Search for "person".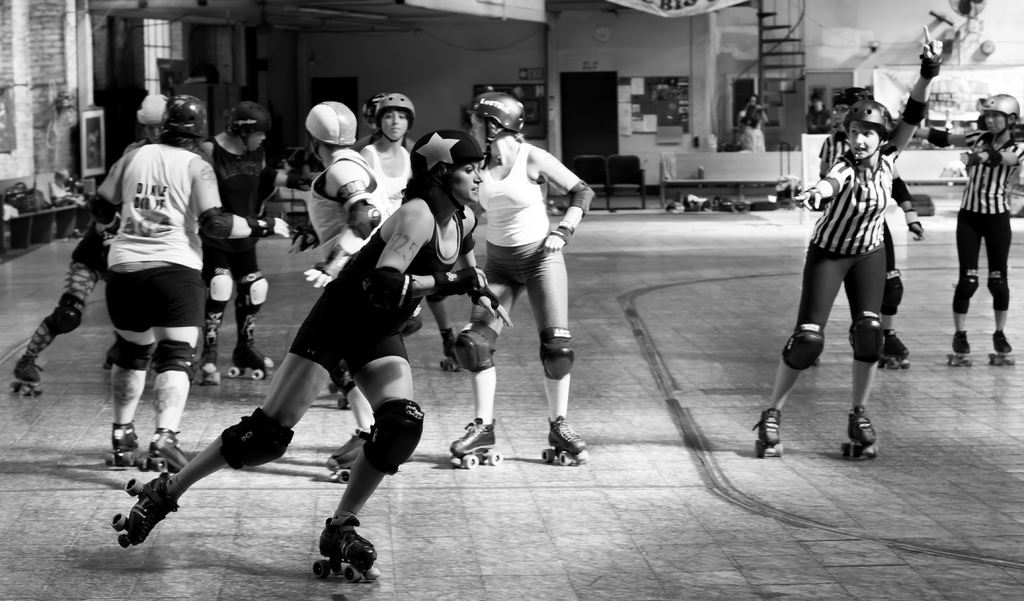
Found at locate(337, 86, 435, 413).
